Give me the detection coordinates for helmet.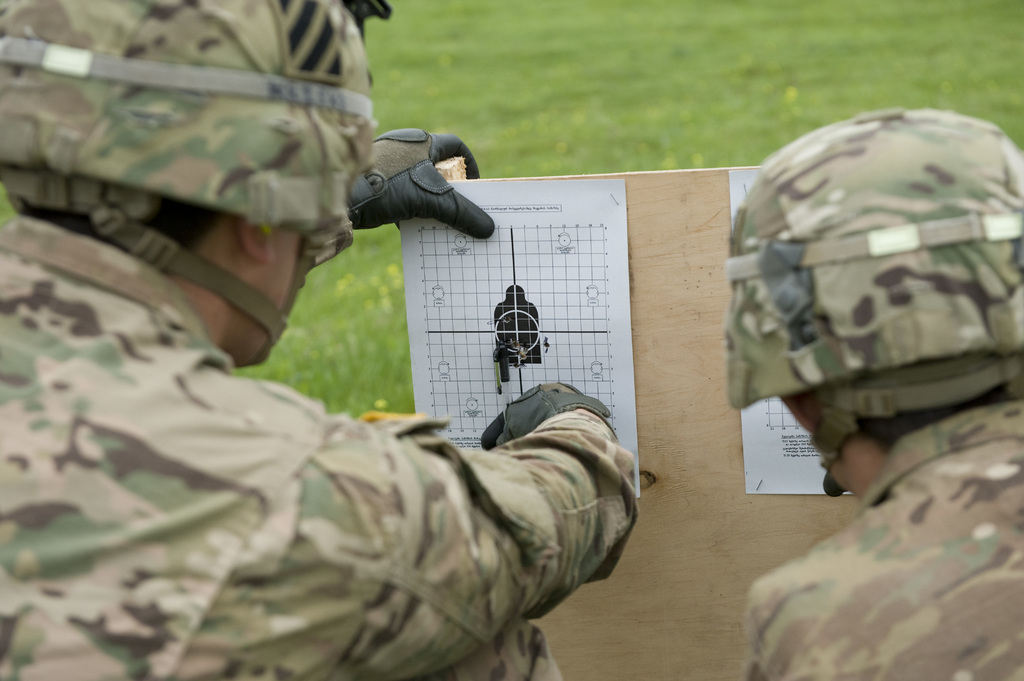
pyautogui.locateOnScreen(730, 102, 1023, 464).
